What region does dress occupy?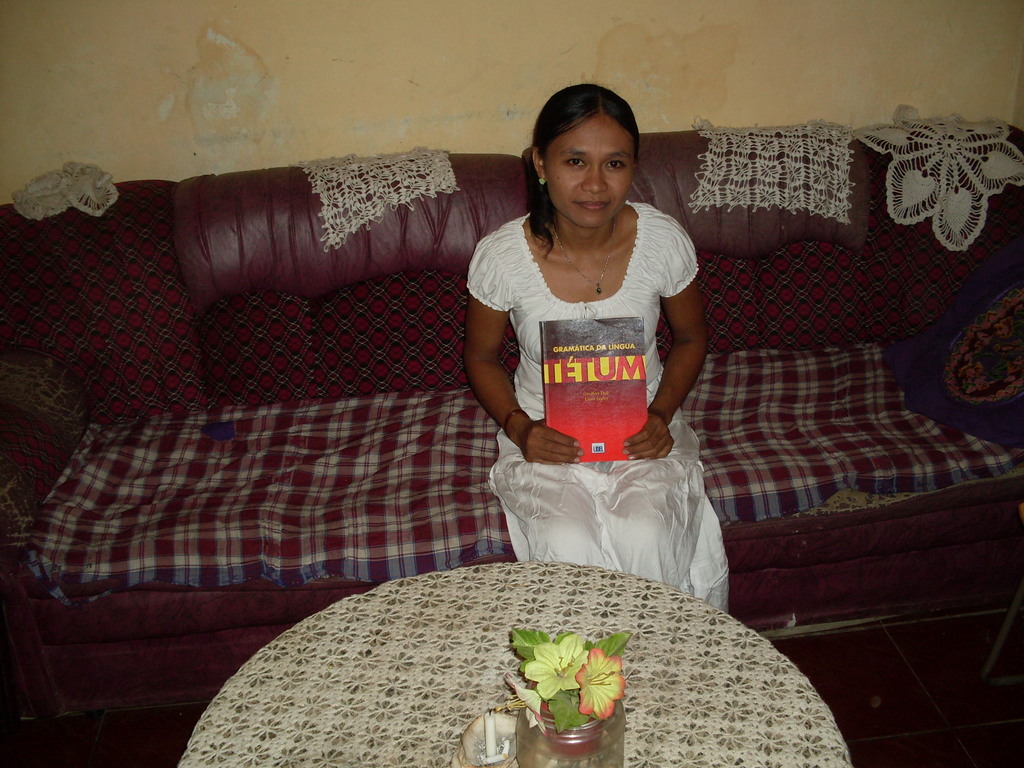
[x1=465, y1=209, x2=735, y2=636].
